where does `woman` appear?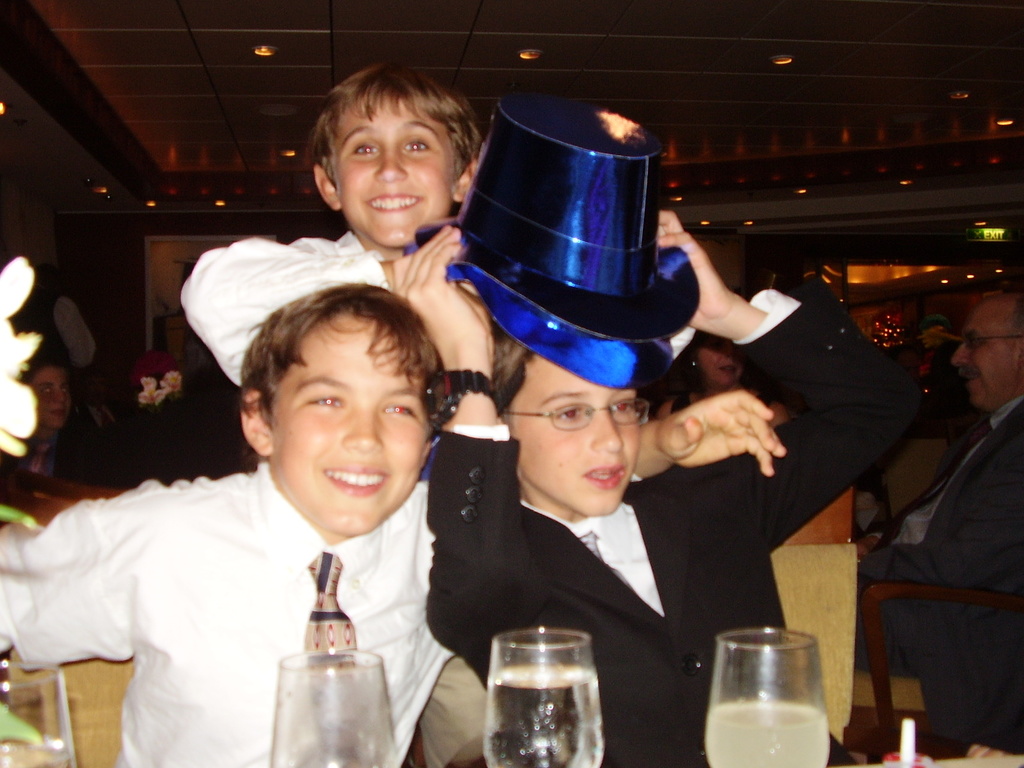
Appears at <region>652, 327, 790, 426</region>.
